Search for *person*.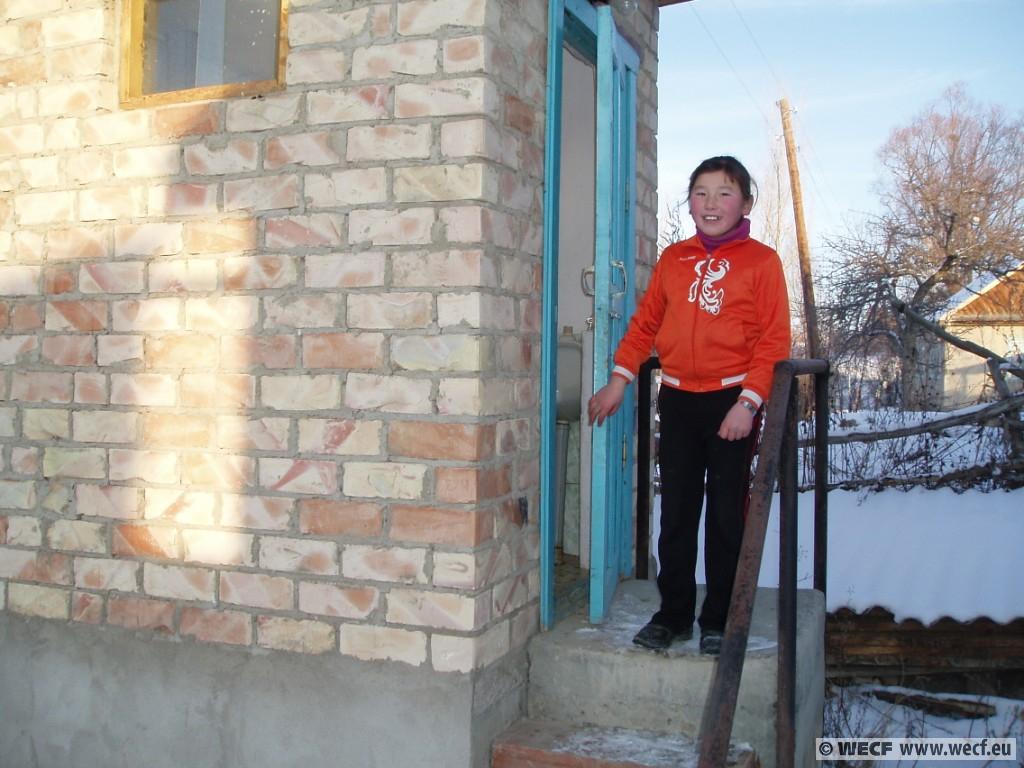
Found at crop(583, 151, 791, 659).
